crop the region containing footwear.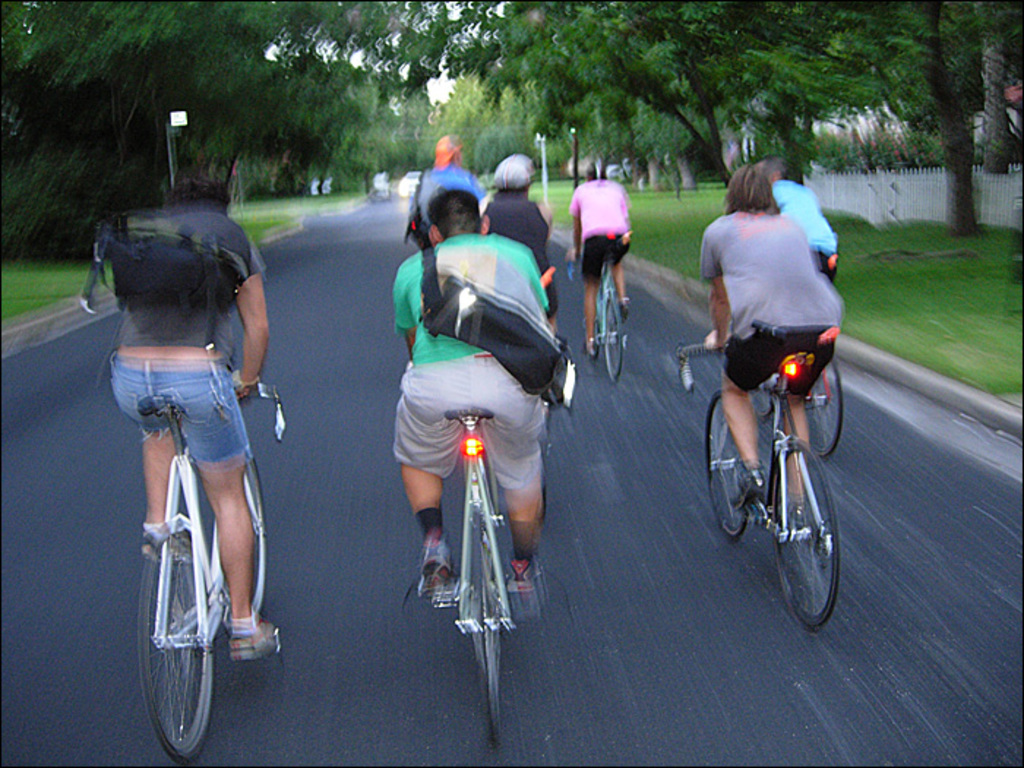
Crop region: [left=731, top=464, right=761, bottom=511].
